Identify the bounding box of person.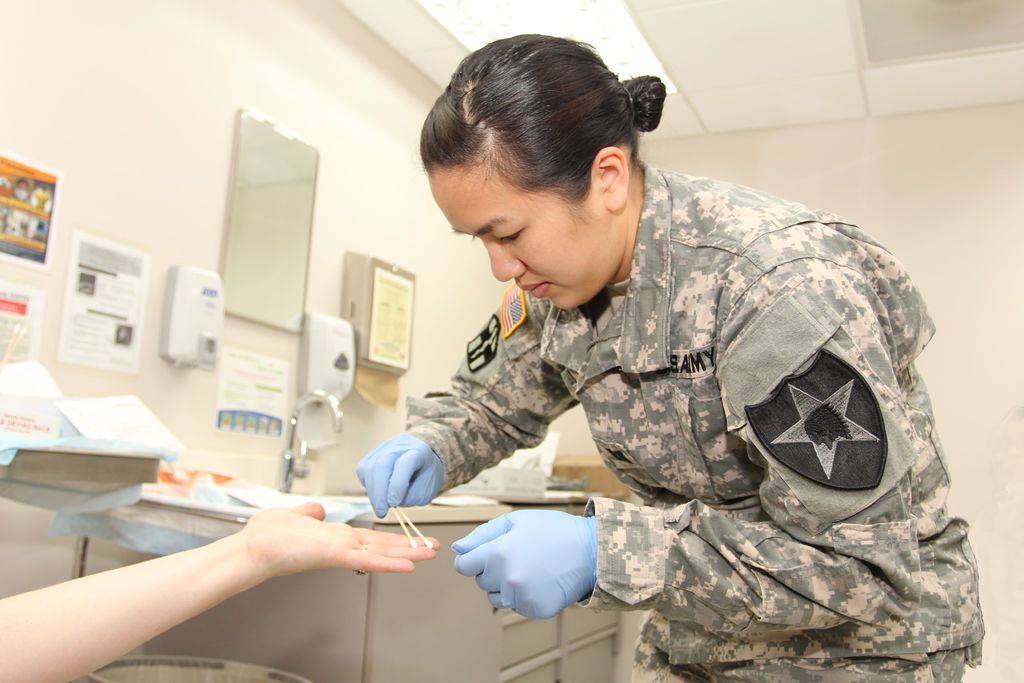
select_region(351, 28, 982, 682).
